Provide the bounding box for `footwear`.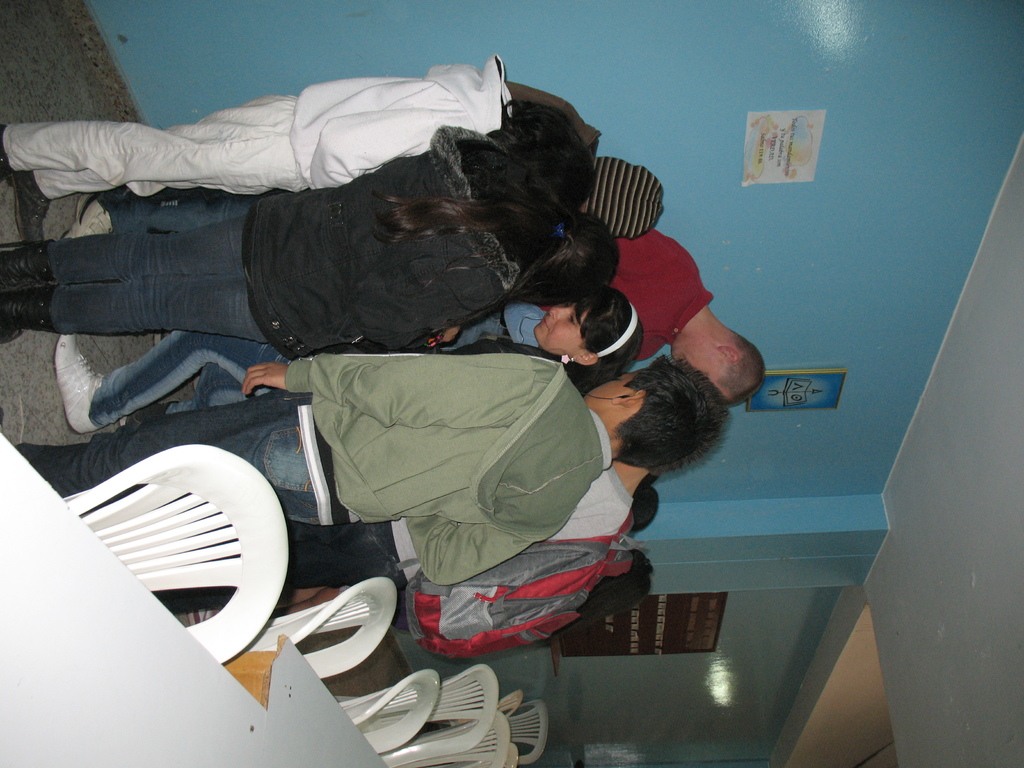
left=119, top=401, right=177, bottom=428.
